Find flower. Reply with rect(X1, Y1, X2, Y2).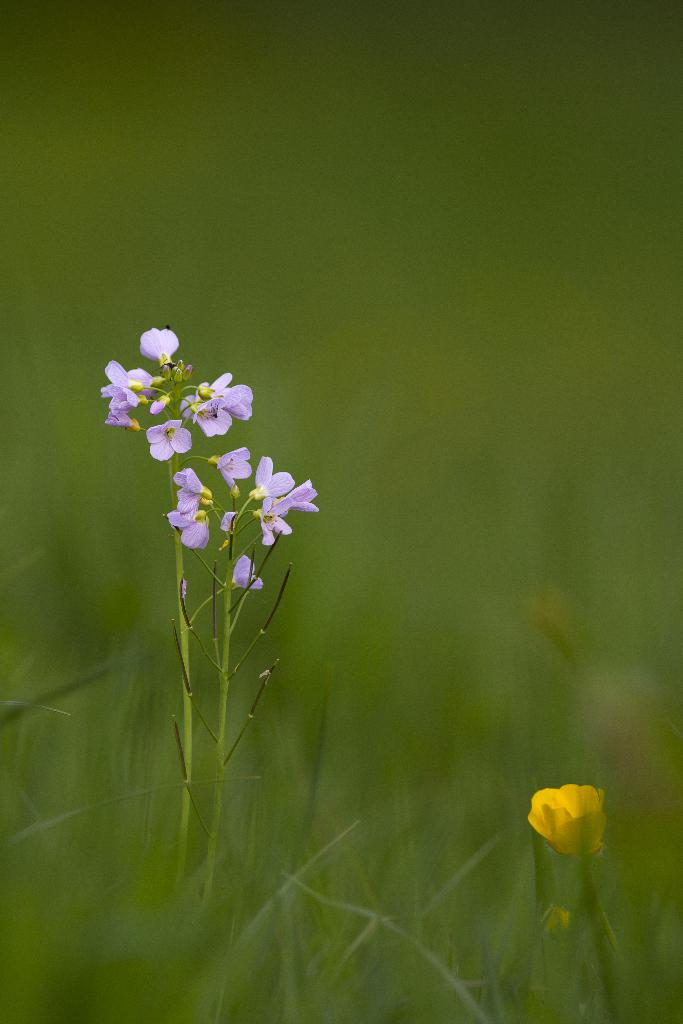
rect(526, 781, 622, 863).
